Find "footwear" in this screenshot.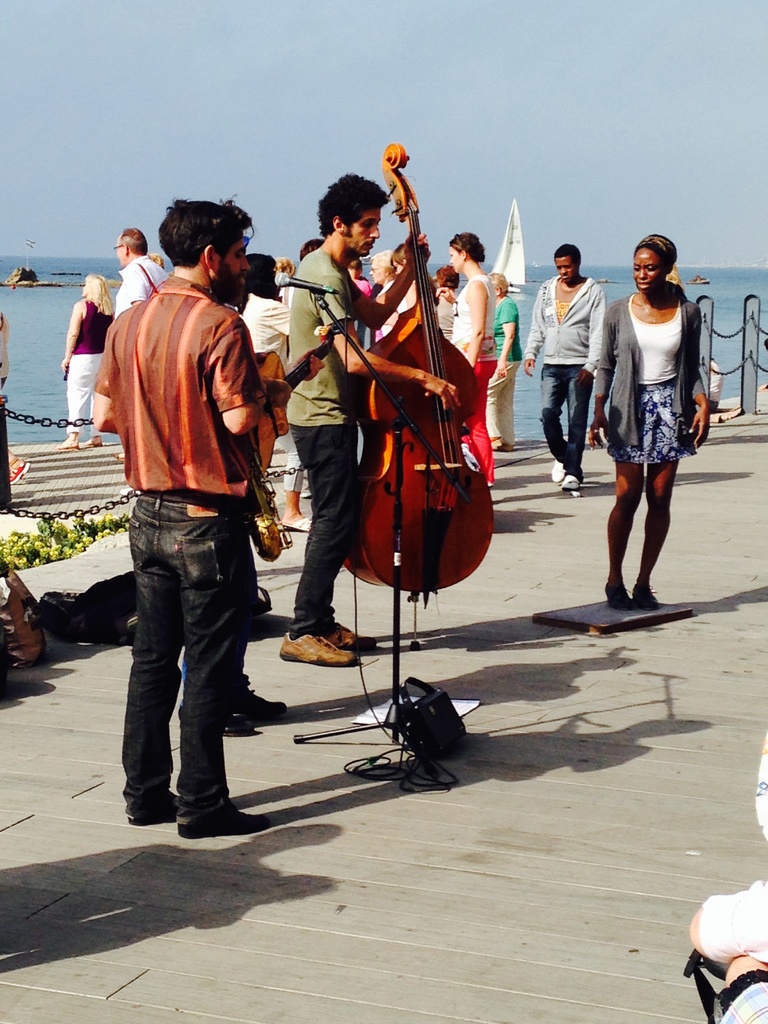
The bounding box for "footwear" is 324:623:374:652.
